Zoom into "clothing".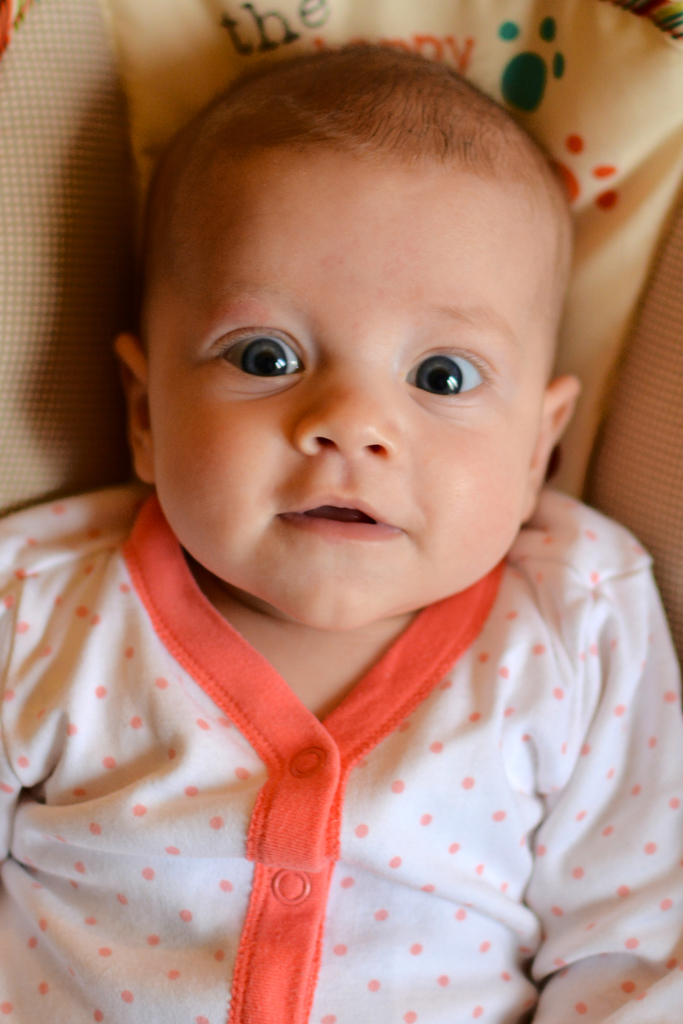
Zoom target: left=0, top=477, right=682, bottom=1023.
